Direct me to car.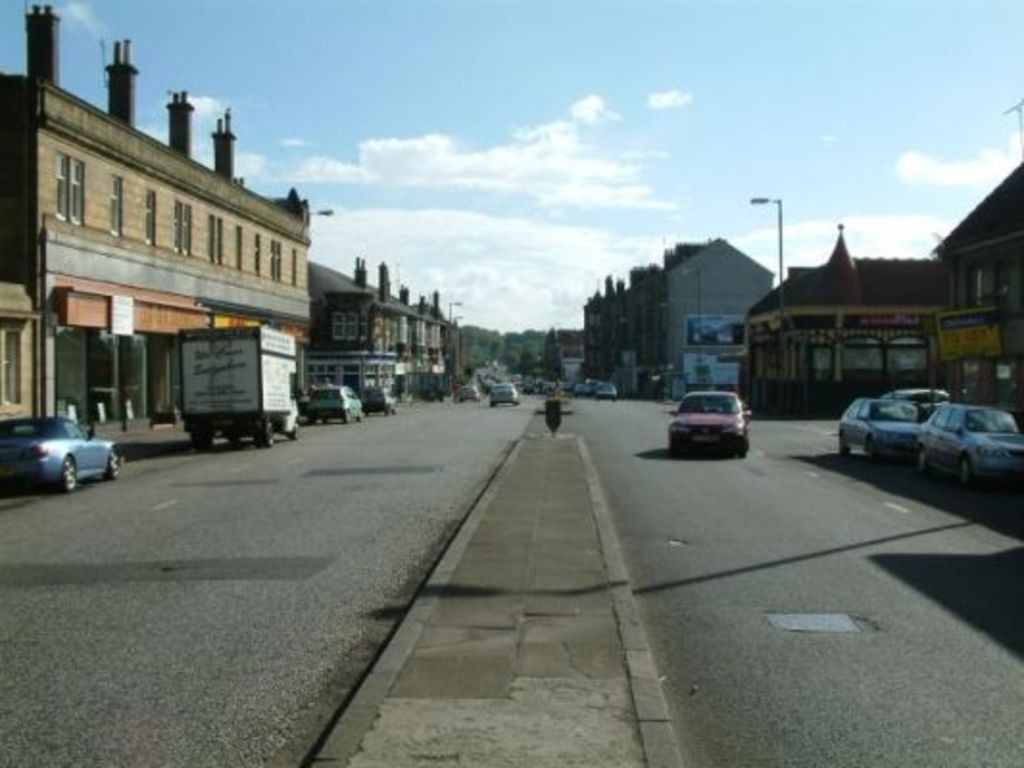
Direction: [left=594, top=380, right=619, bottom=396].
